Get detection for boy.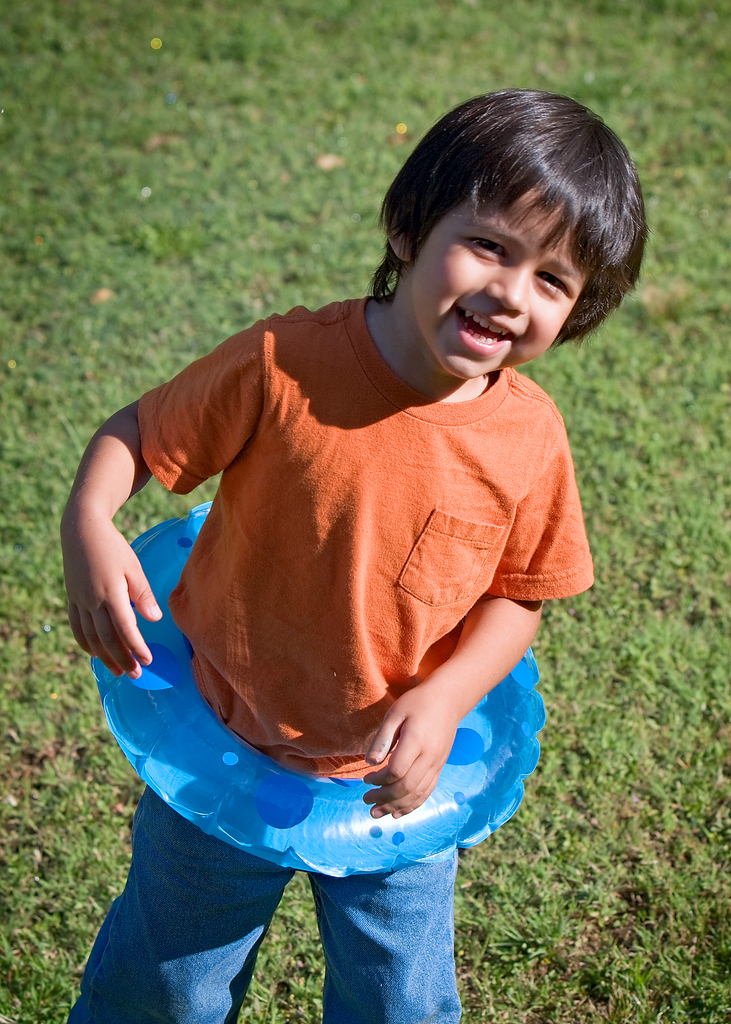
Detection: {"x1": 33, "y1": 76, "x2": 645, "y2": 975}.
